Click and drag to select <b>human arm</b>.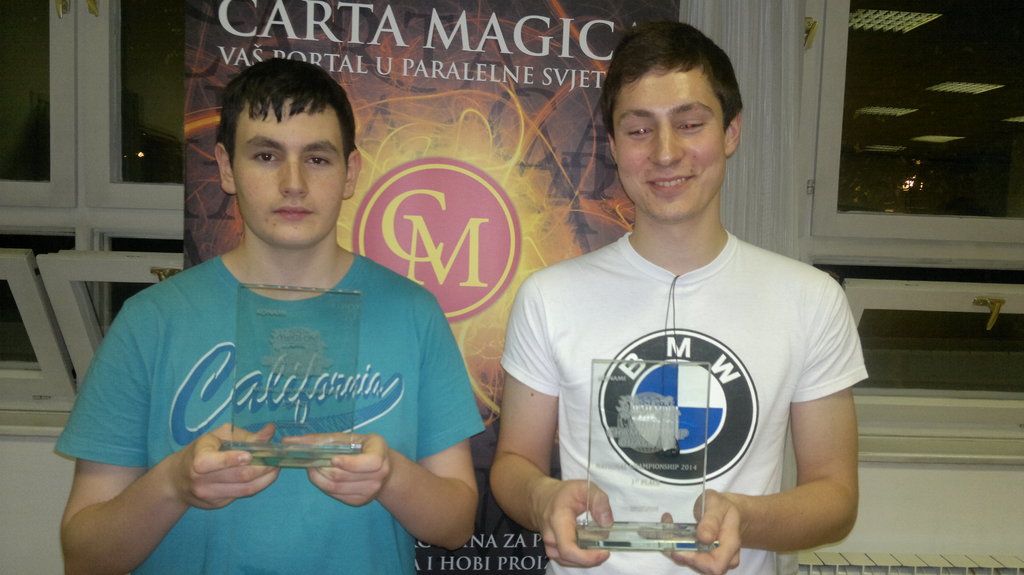
Selection: {"x1": 493, "y1": 286, "x2": 612, "y2": 568}.
